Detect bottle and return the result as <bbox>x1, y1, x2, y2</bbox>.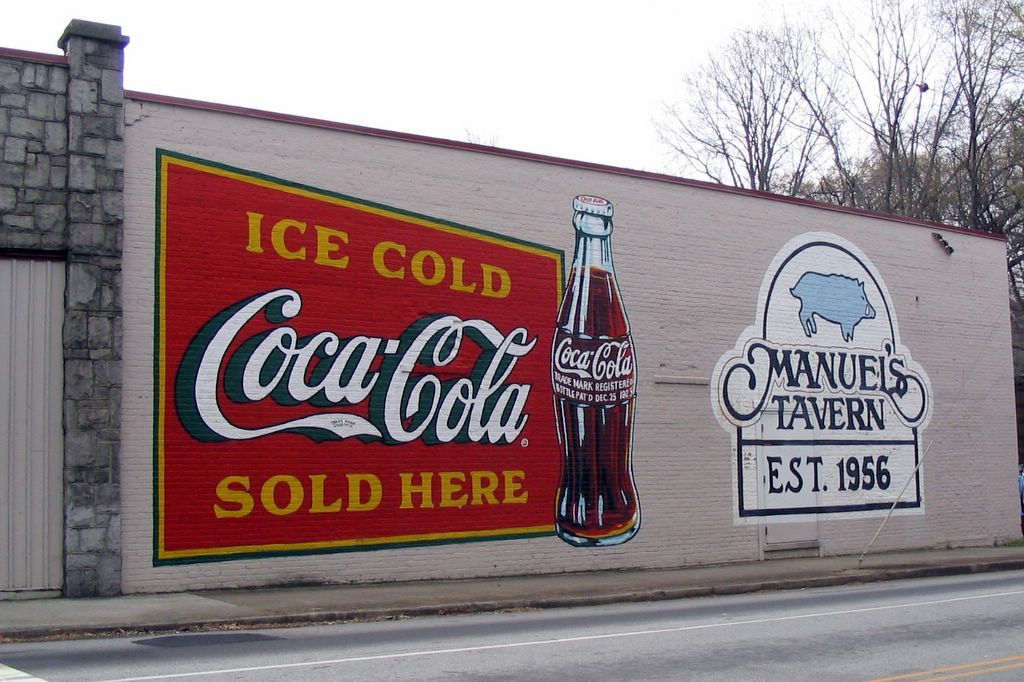
<bbox>553, 197, 651, 559</bbox>.
